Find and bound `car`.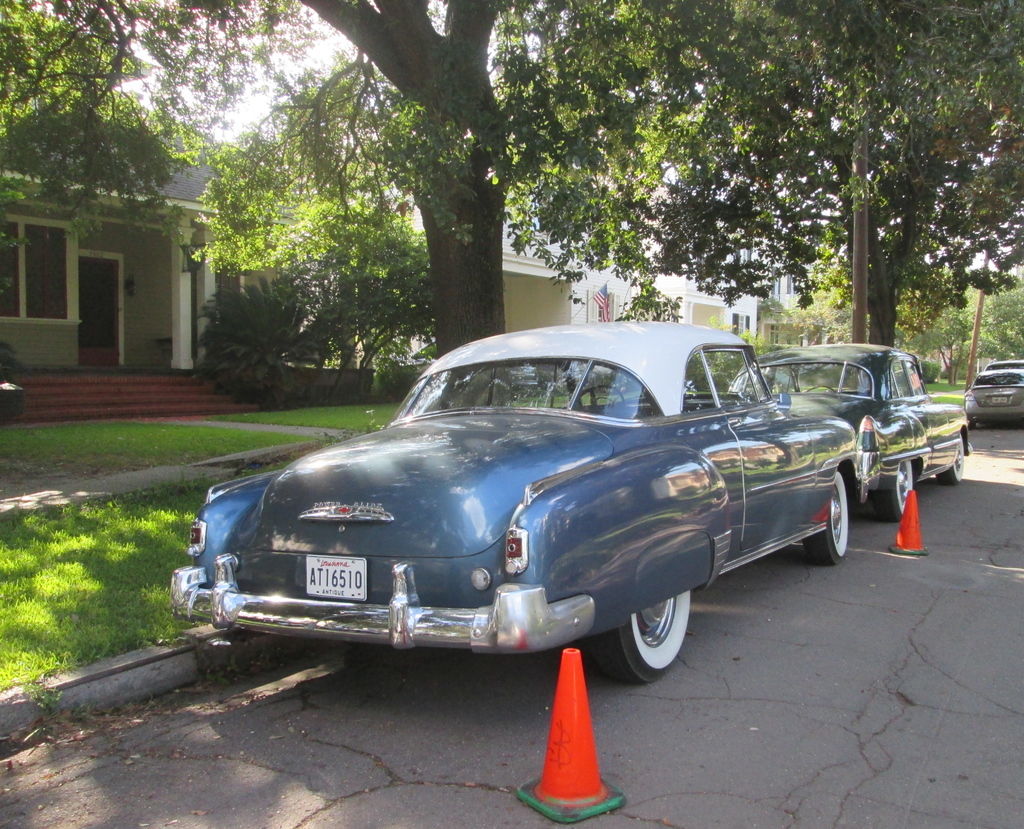
Bound: [731,340,975,528].
